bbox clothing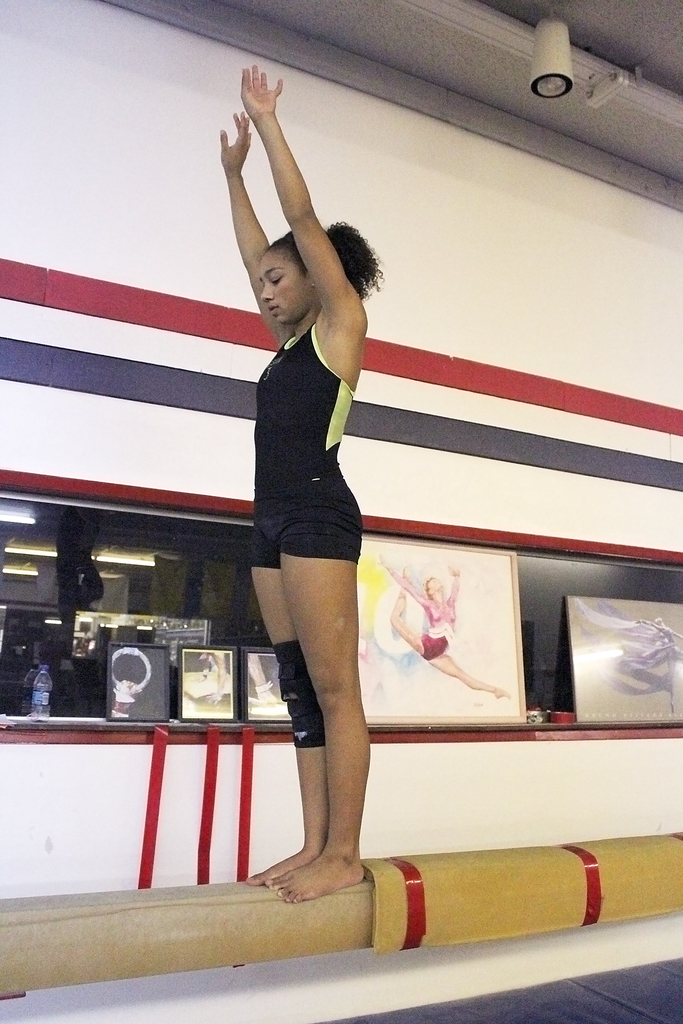
x1=397, y1=568, x2=461, y2=664
